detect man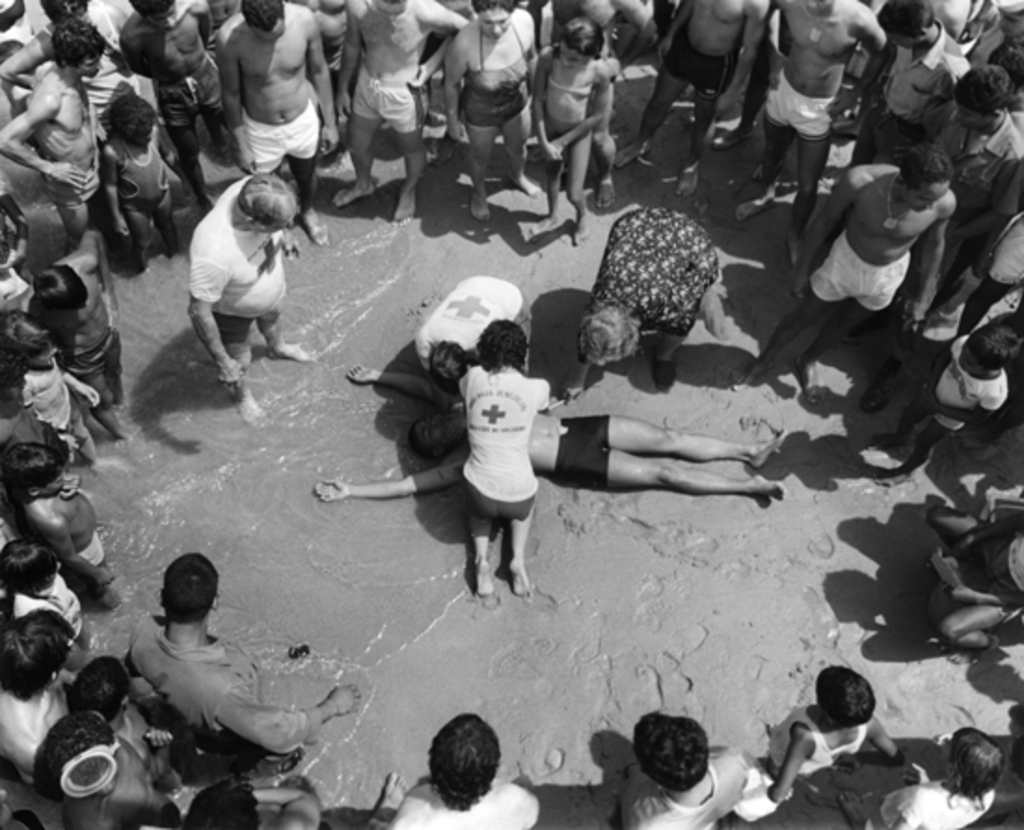
bbox(168, 149, 309, 415)
